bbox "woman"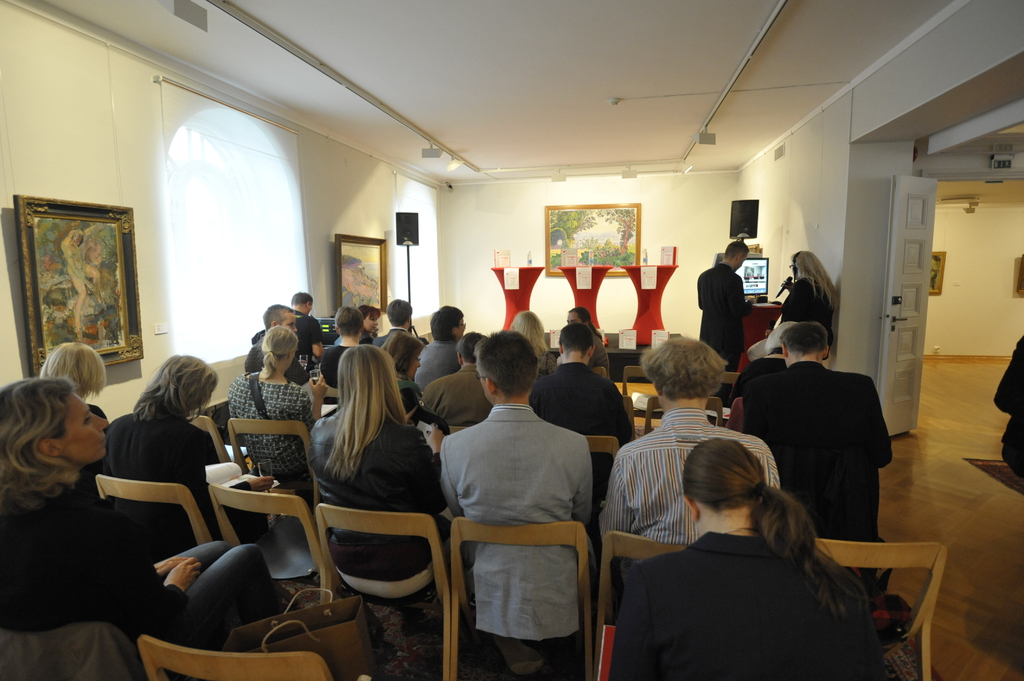
308,342,449,604
